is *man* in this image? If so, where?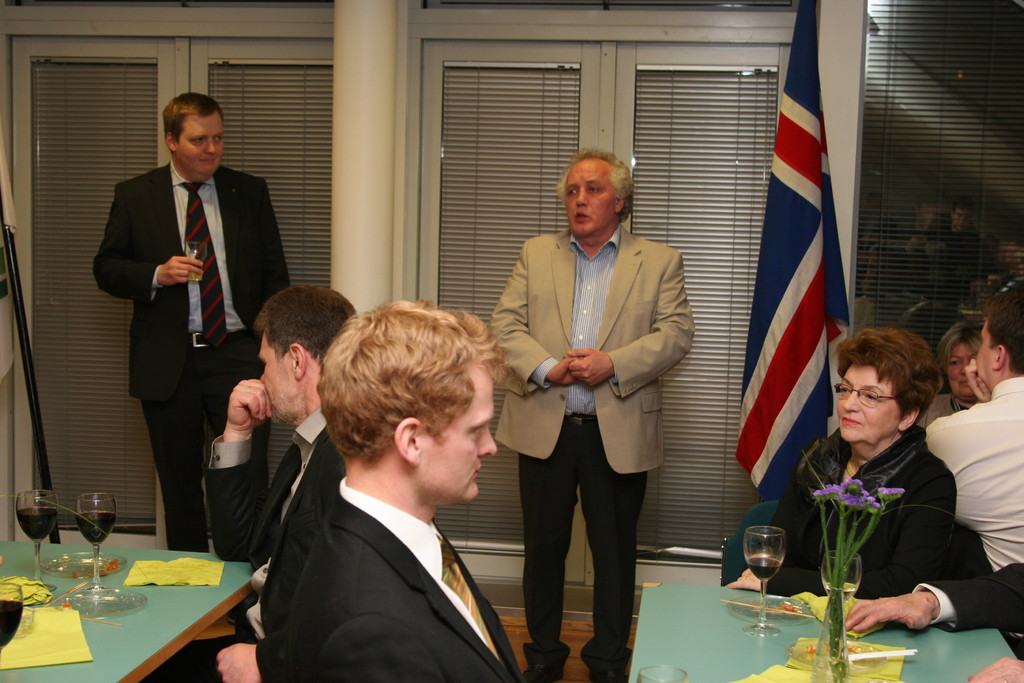
Yes, at locate(90, 95, 287, 559).
